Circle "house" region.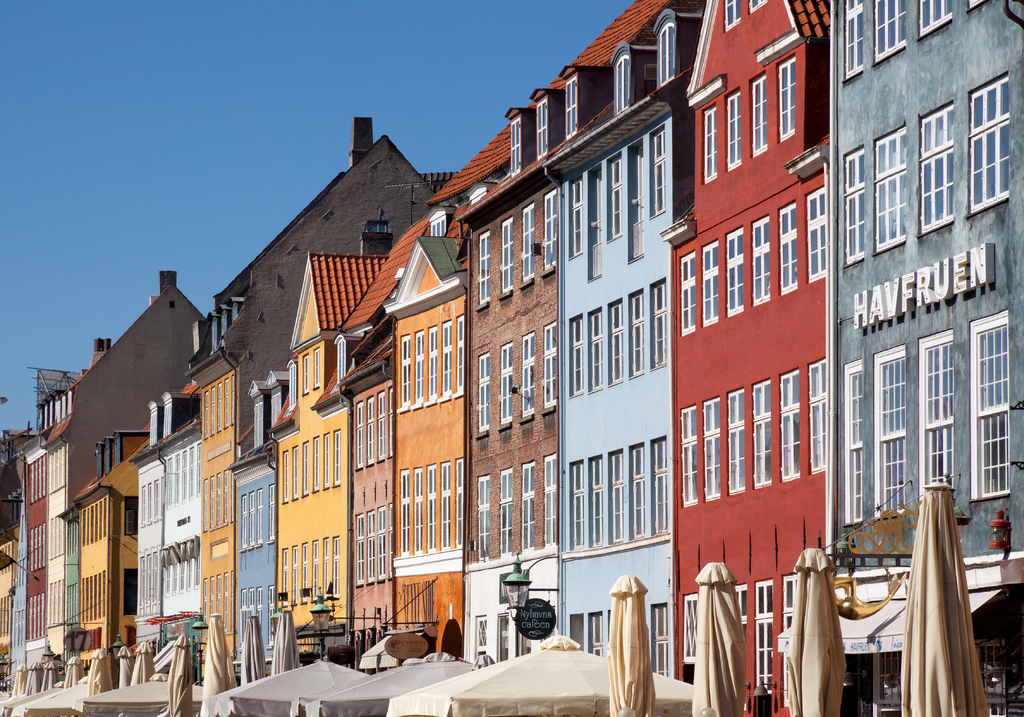
Region: <bbox>33, 262, 175, 670</bbox>.
